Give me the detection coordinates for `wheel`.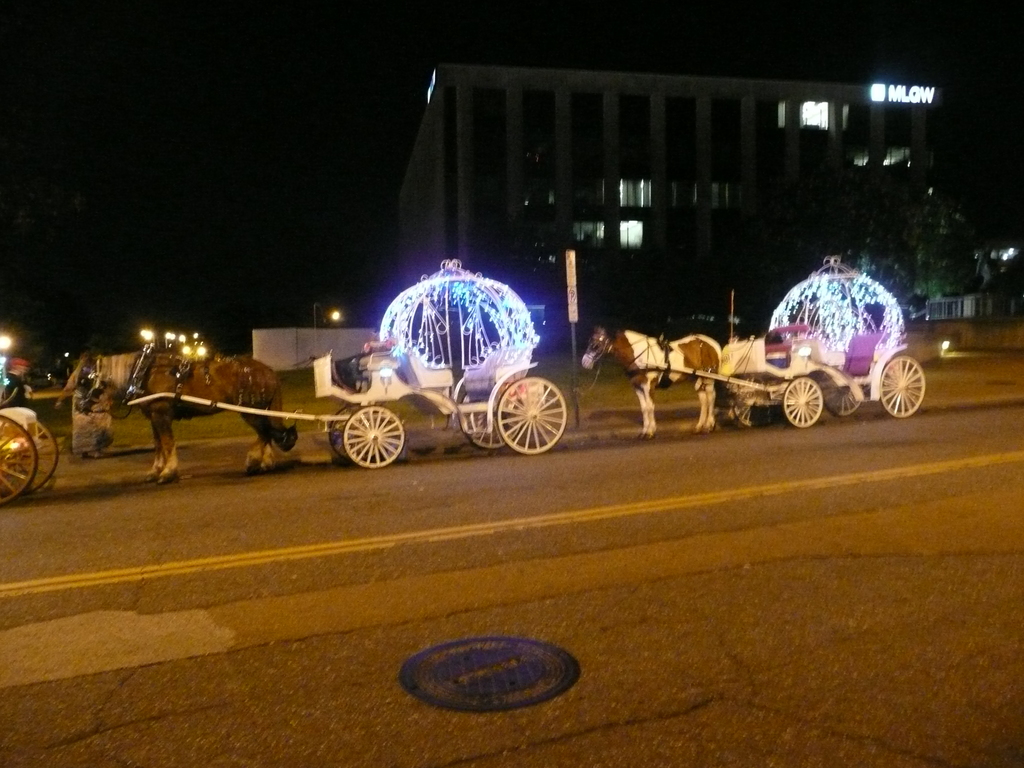
0, 415, 38, 506.
